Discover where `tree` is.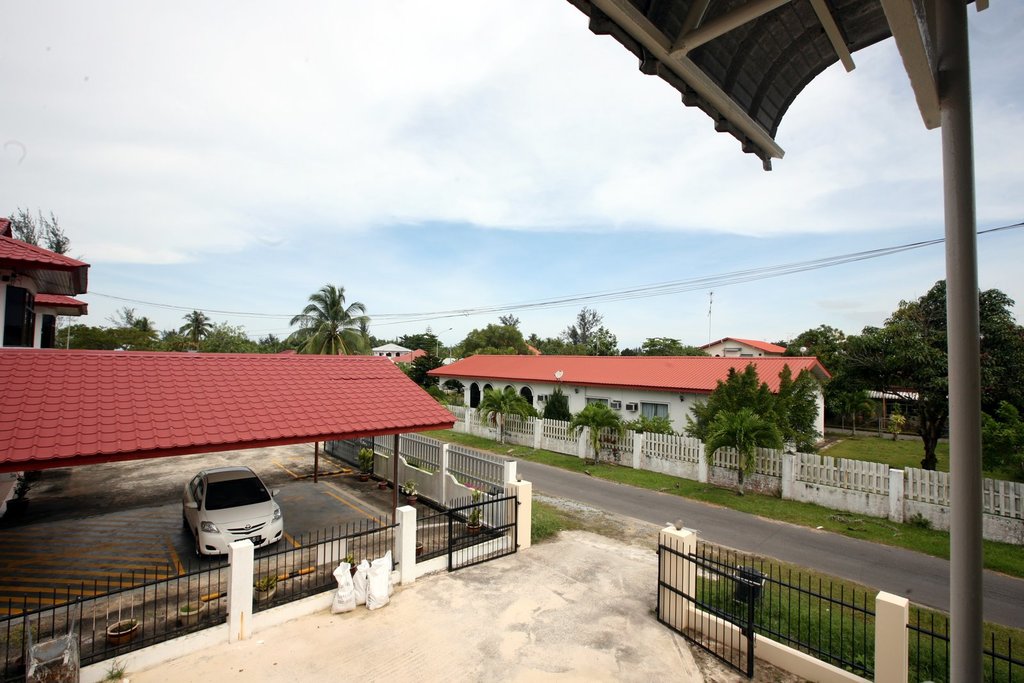
Discovered at x1=549 y1=392 x2=578 y2=421.
